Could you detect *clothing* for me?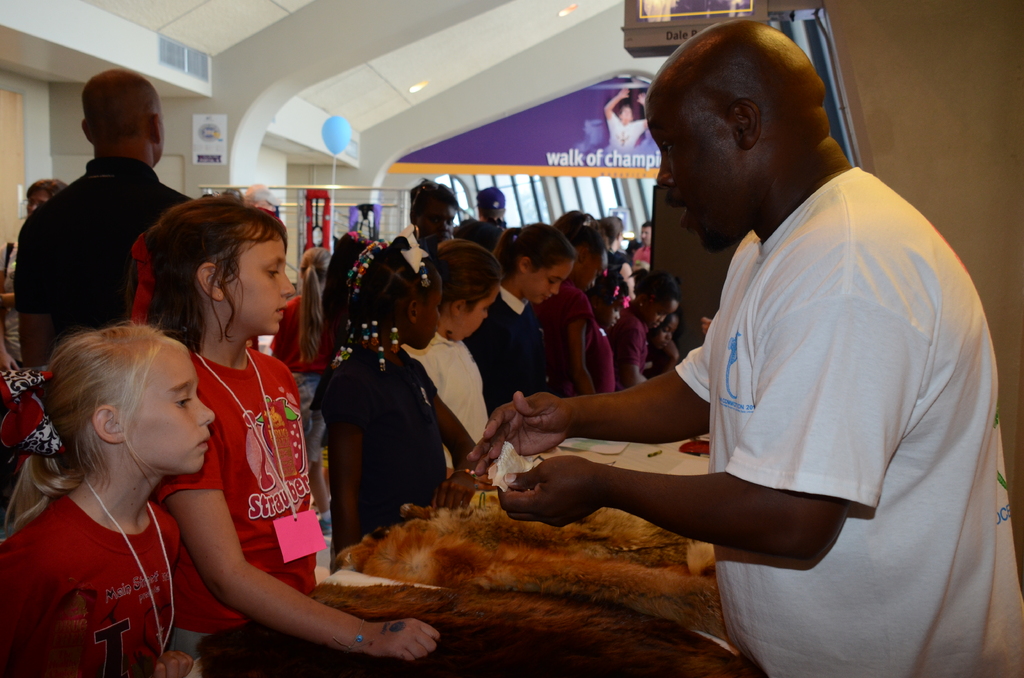
Detection result: bbox=[609, 310, 644, 385].
